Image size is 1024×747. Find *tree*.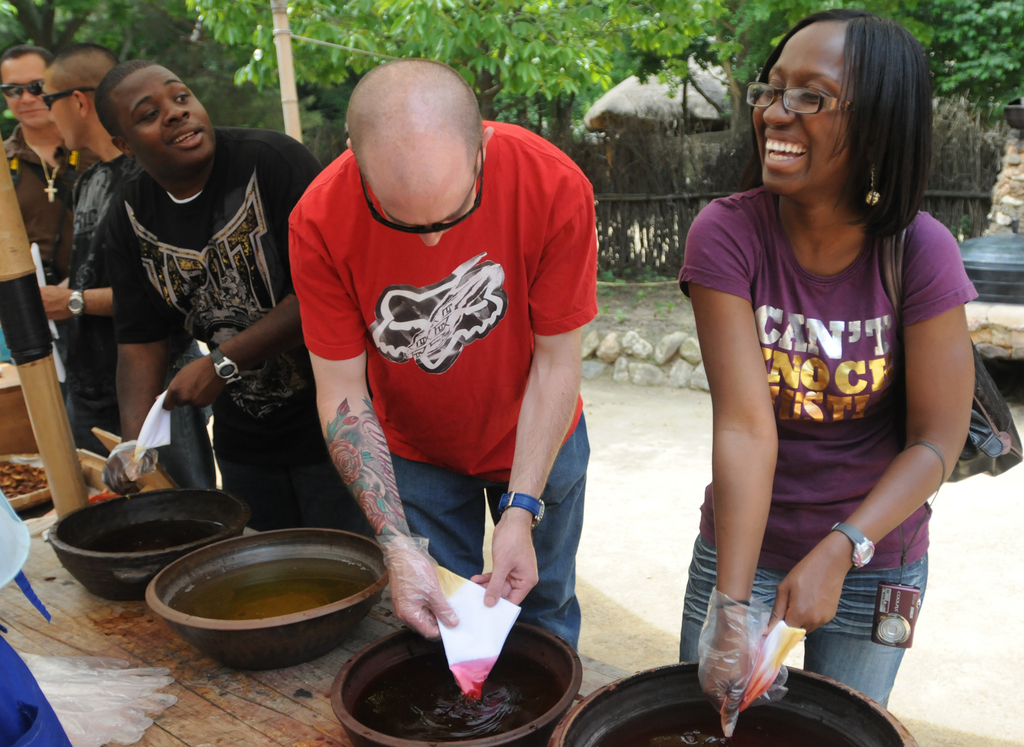
{"x1": 0, "y1": 0, "x2": 278, "y2": 129}.
